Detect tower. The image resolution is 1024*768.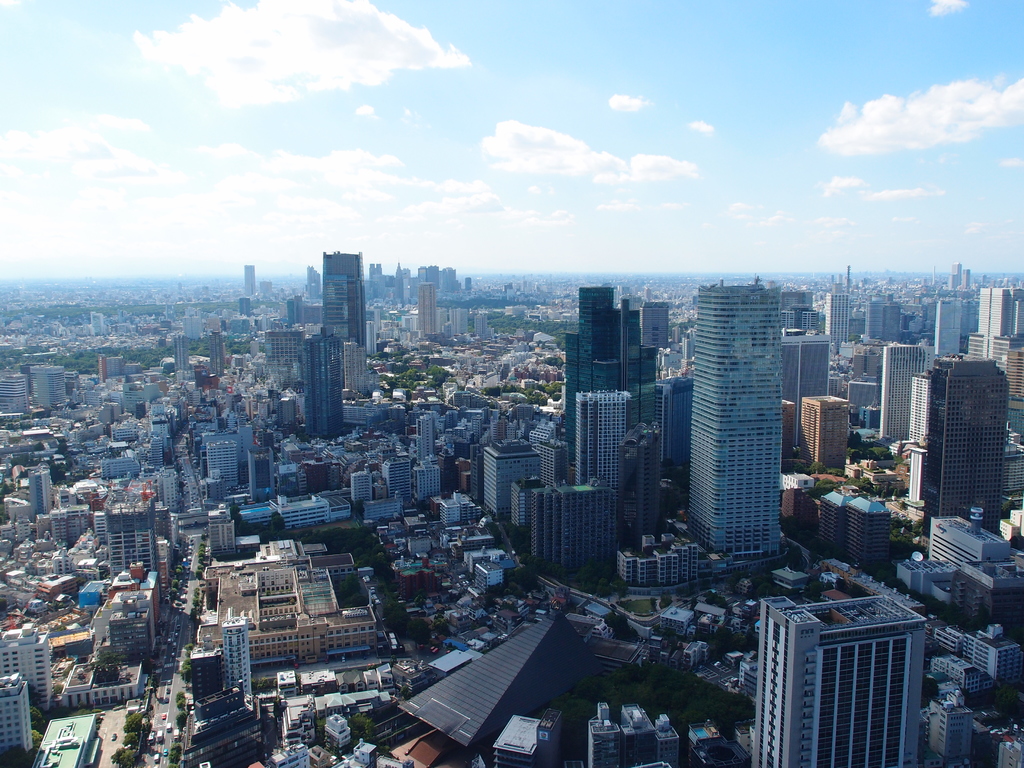
select_region(509, 476, 535, 531).
